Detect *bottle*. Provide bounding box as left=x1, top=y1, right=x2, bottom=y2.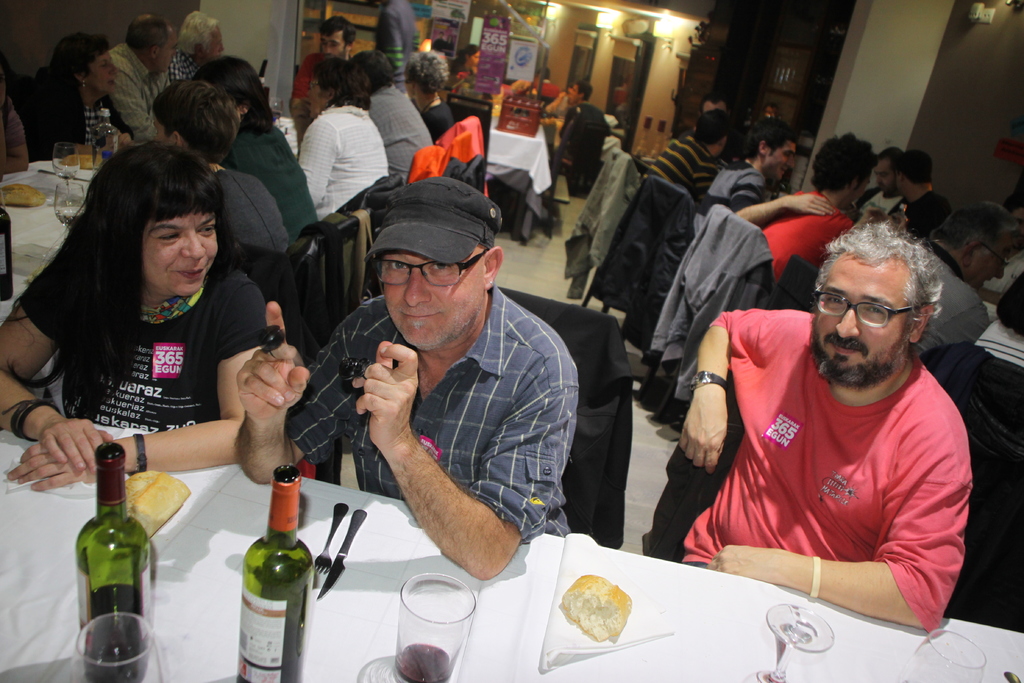
left=216, top=477, right=304, bottom=669.
